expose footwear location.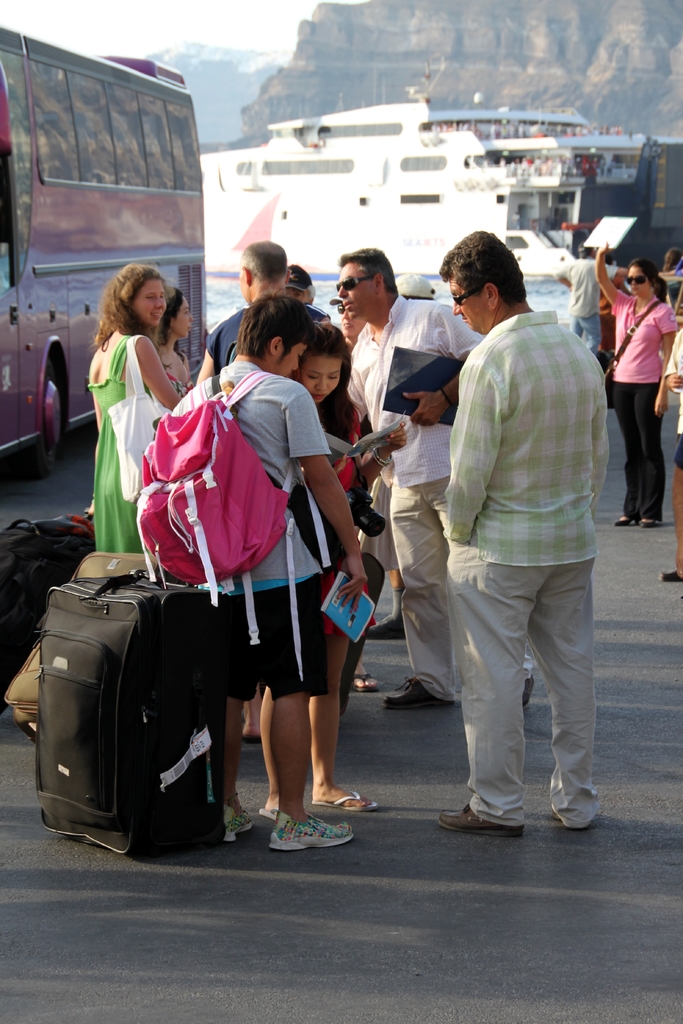
Exposed at 309/791/381/812.
